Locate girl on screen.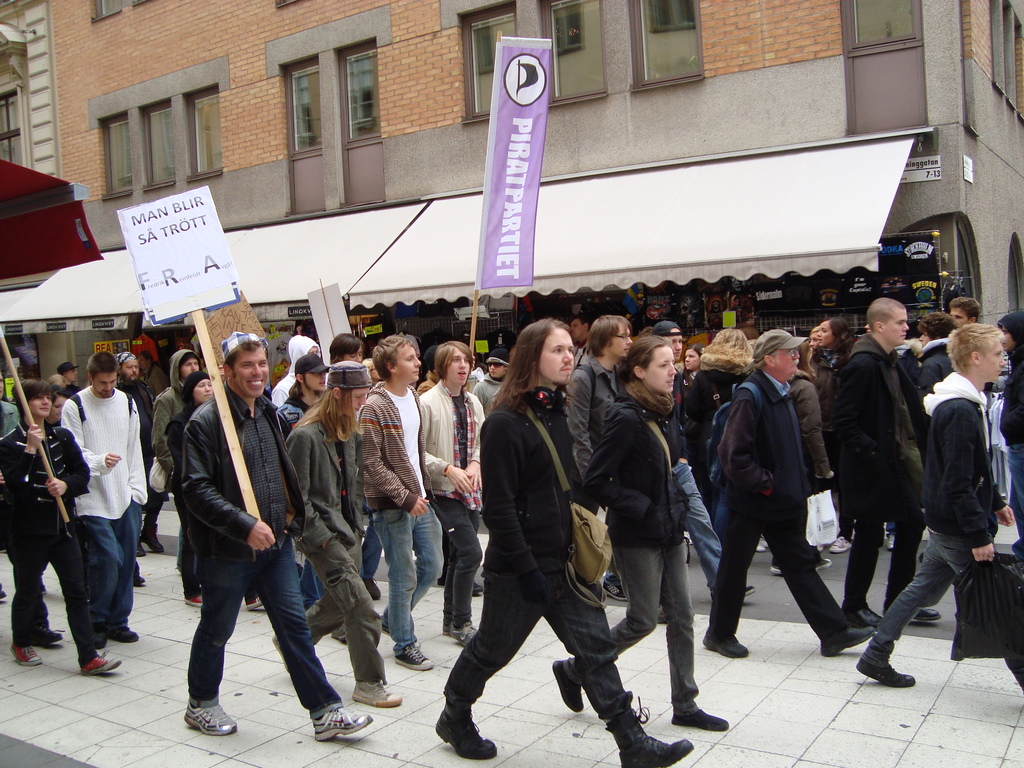
On screen at 804/321/857/556.
